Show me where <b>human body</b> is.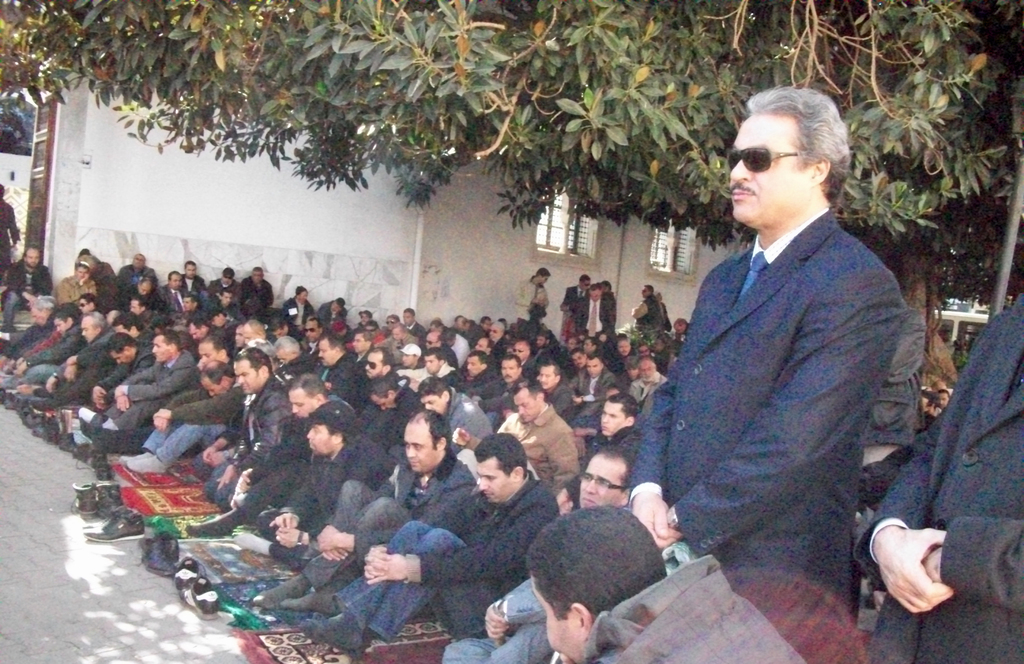
<b>human body</b> is at (206, 270, 244, 298).
